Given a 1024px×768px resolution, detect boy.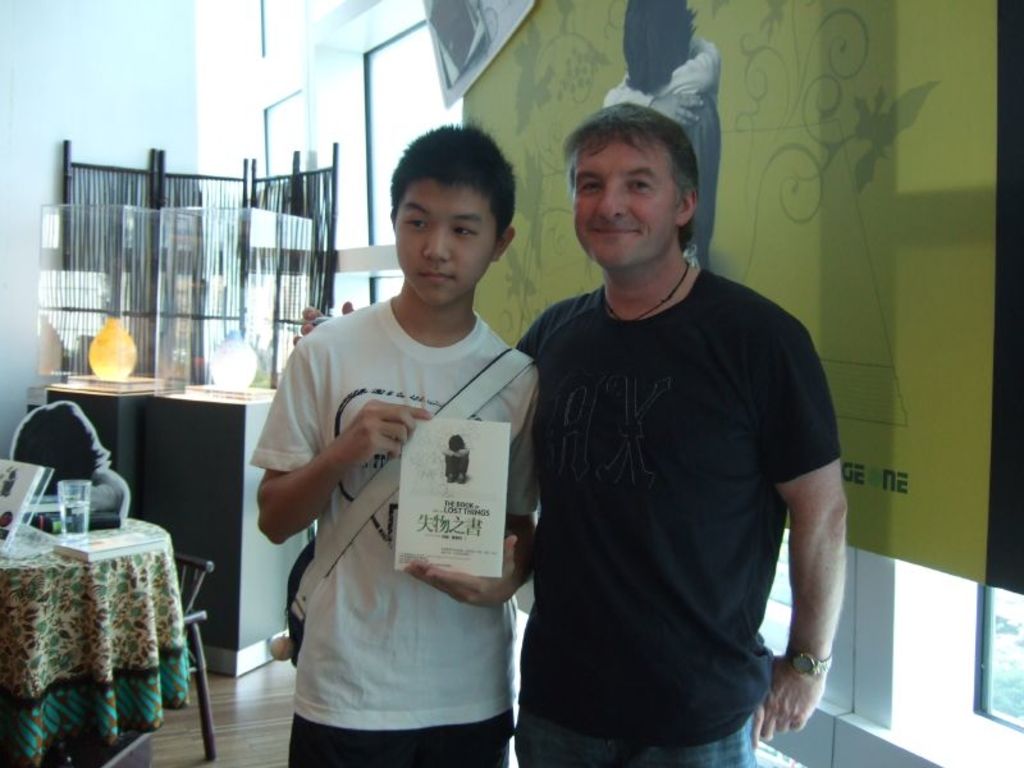
242 147 561 754.
